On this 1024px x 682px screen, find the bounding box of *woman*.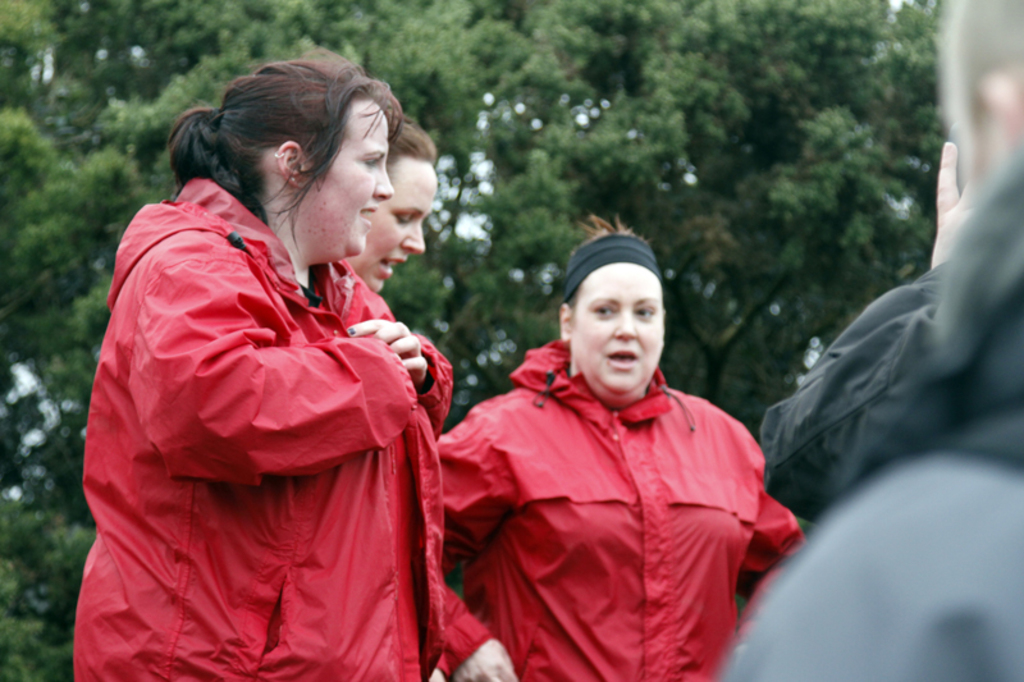
Bounding box: (330,115,424,315).
